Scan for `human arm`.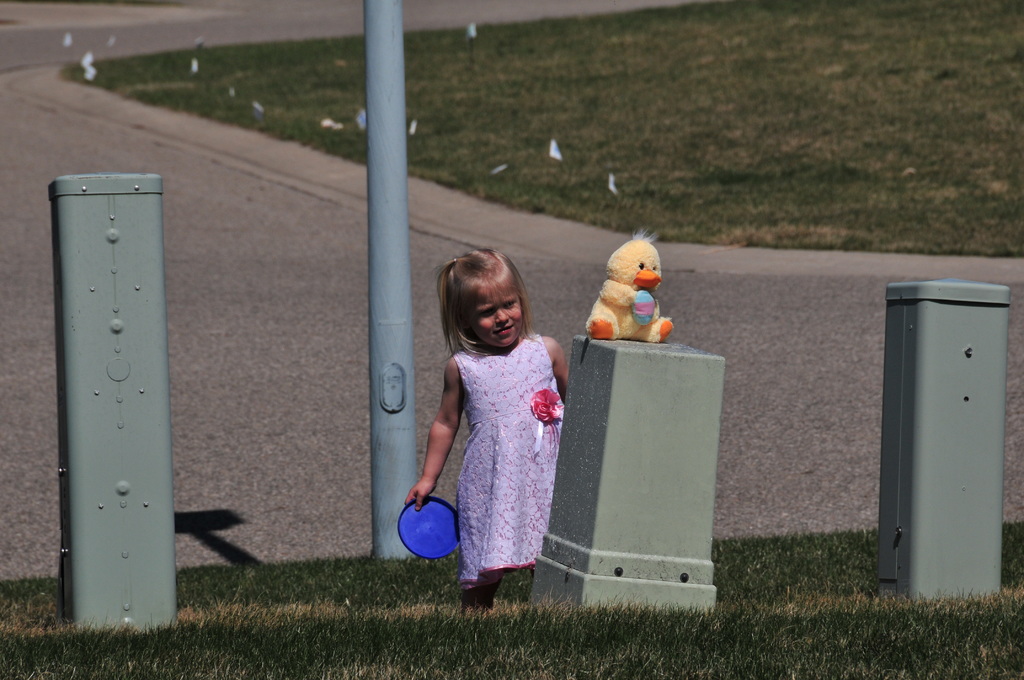
Scan result: 547, 339, 577, 392.
